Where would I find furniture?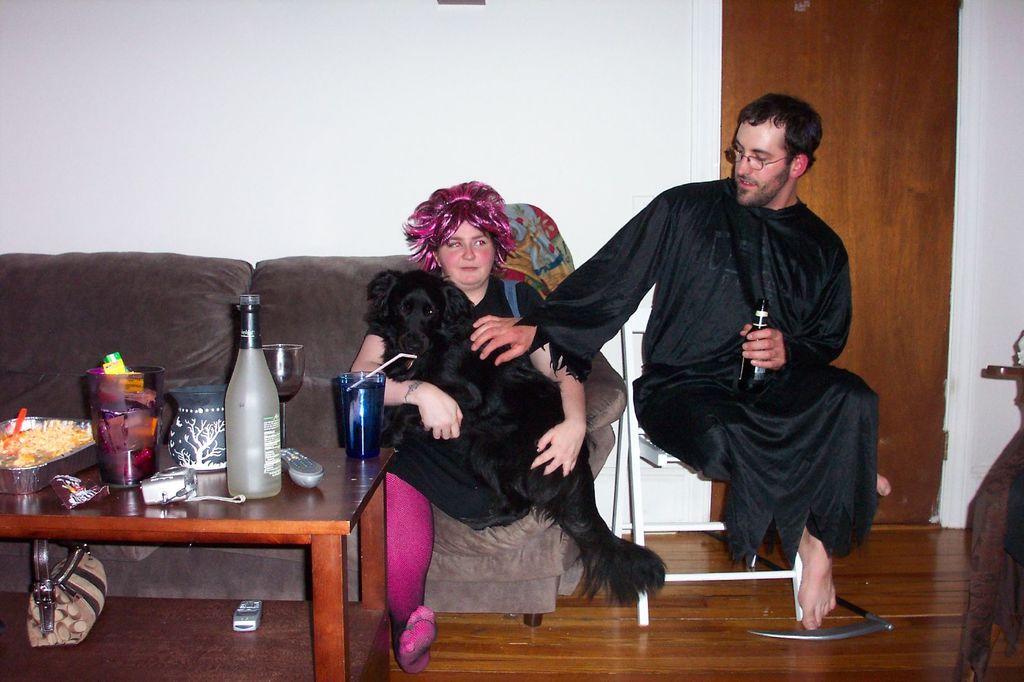
At detection(0, 447, 396, 681).
